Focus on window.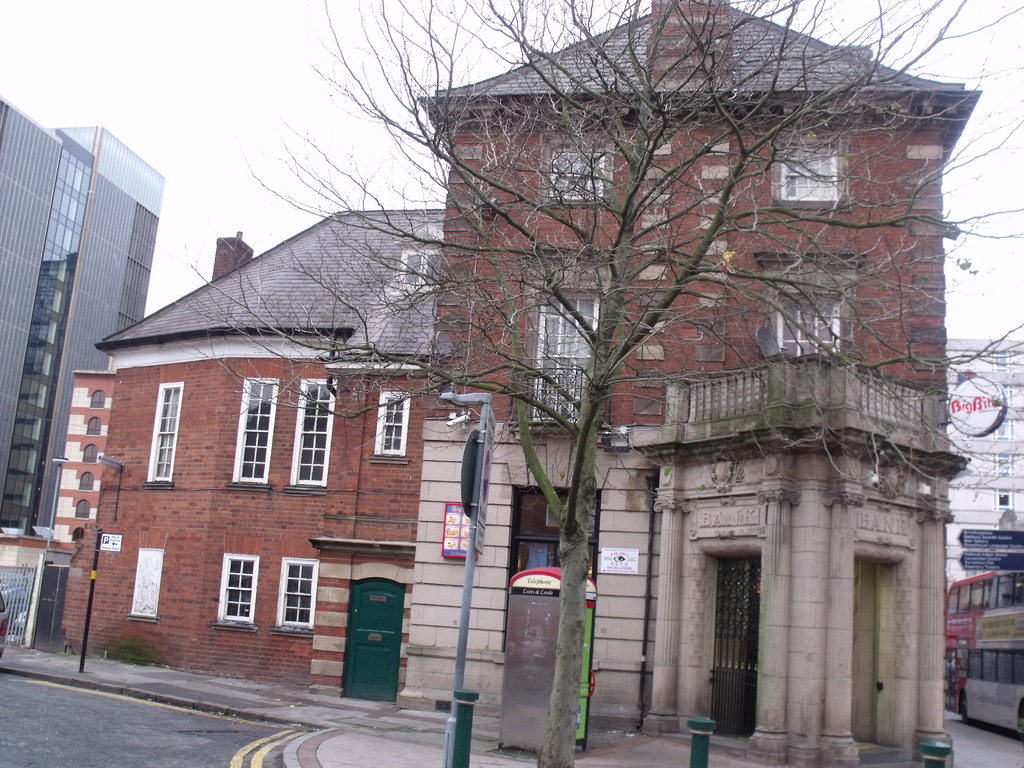
Focused at 376/392/409/458.
